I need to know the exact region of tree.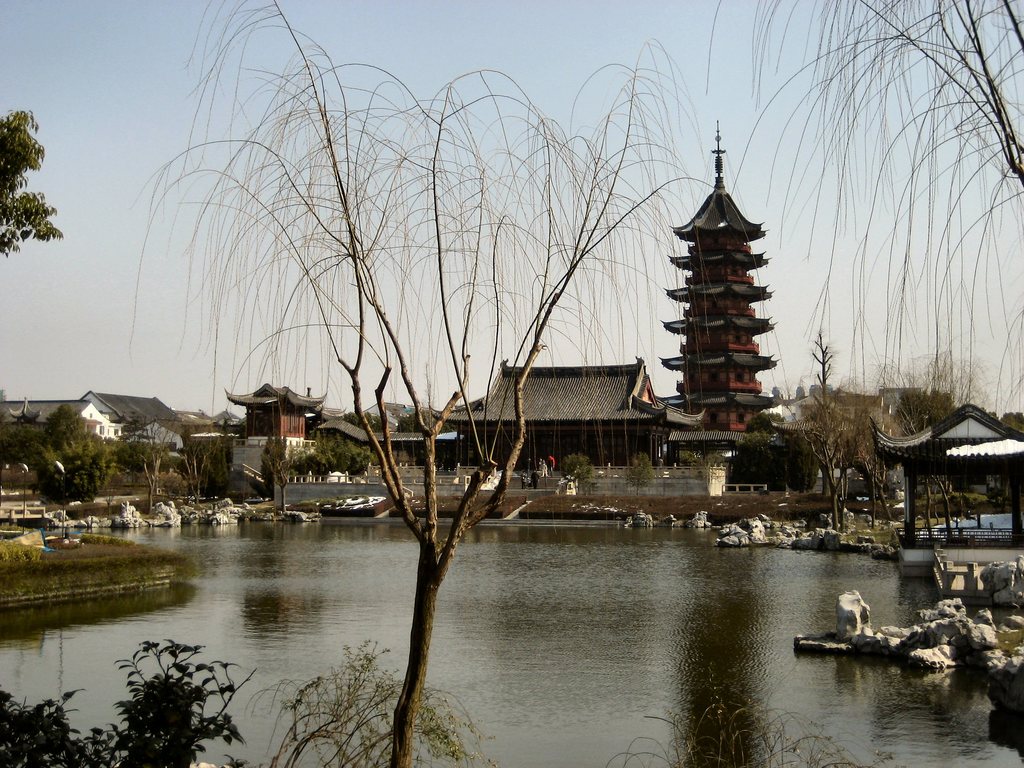
Region: select_region(181, 419, 219, 500).
